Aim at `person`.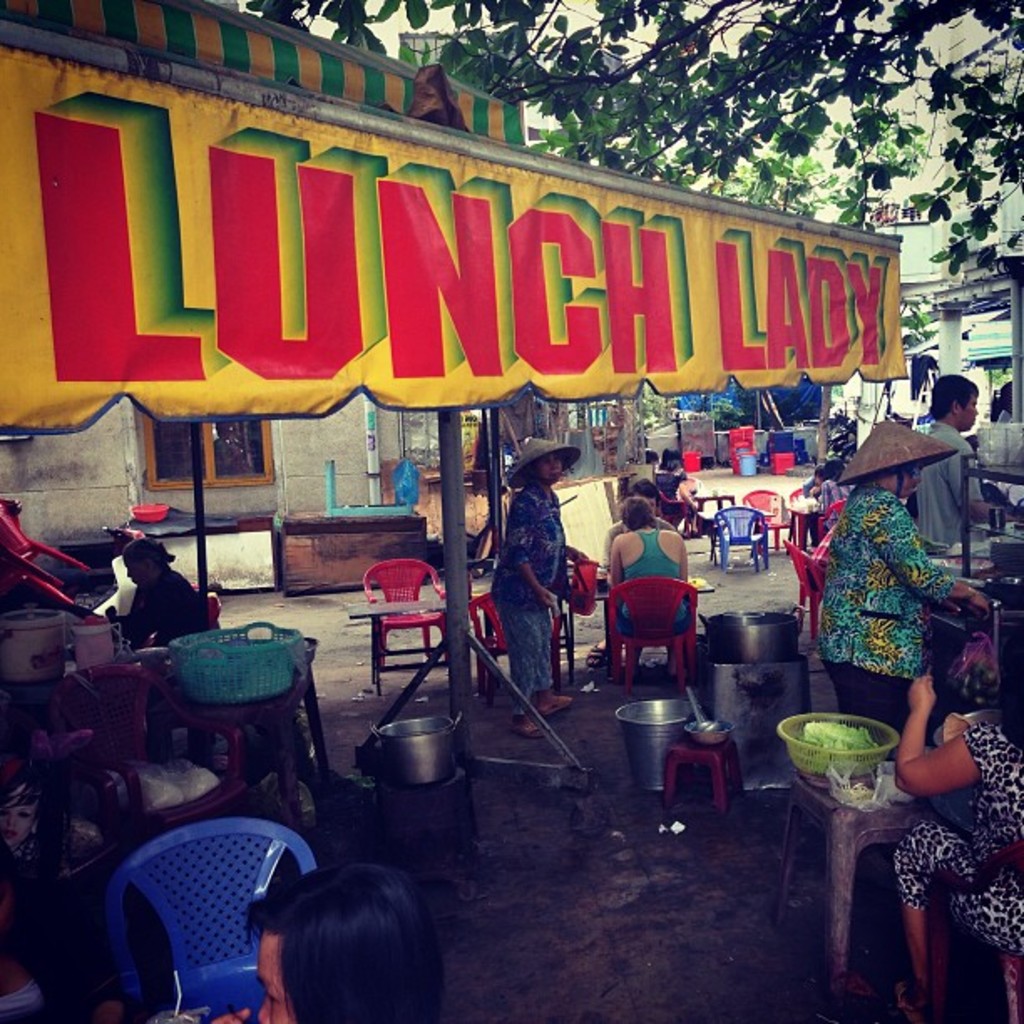
Aimed at (798,463,820,544).
